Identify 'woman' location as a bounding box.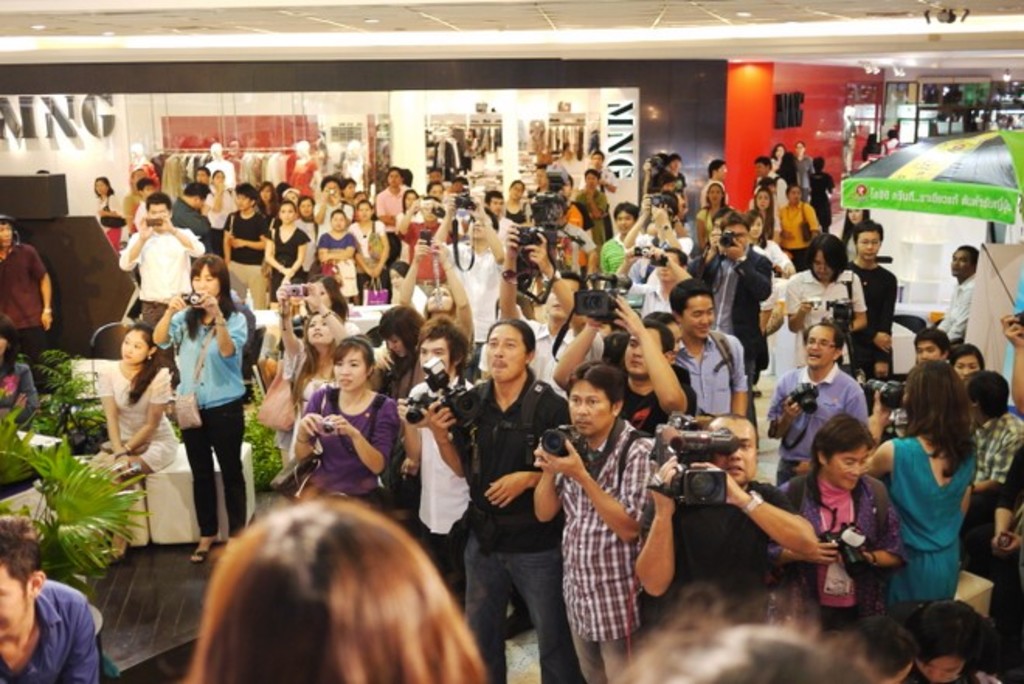
l=697, t=177, r=729, b=250.
